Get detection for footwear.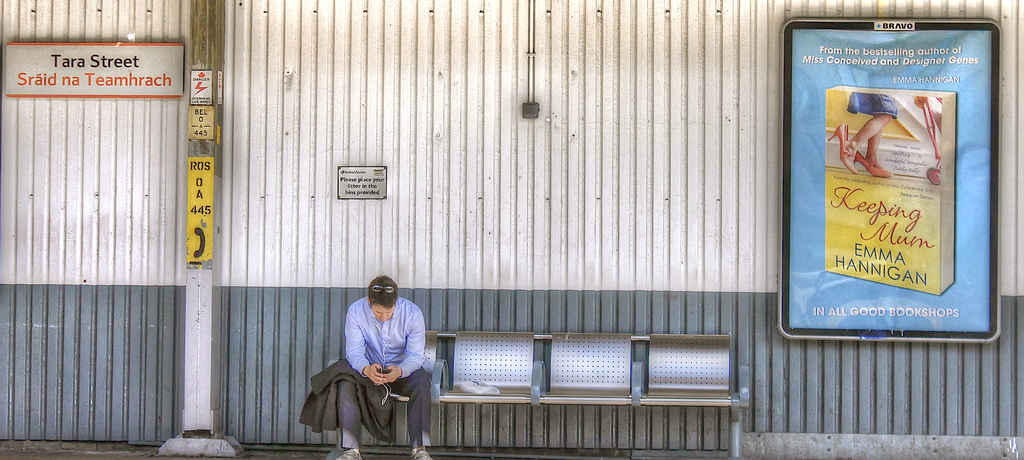
Detection: 339/447/363/459.
